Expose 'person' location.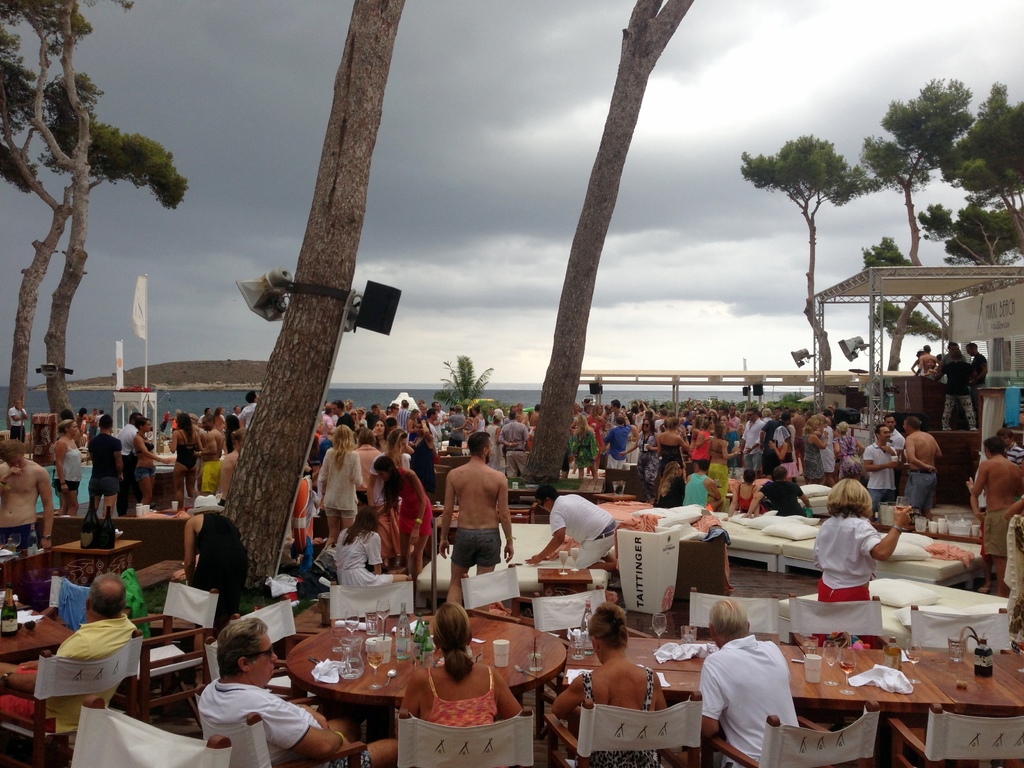
Exposed at box(693, 598, 806, 767).
